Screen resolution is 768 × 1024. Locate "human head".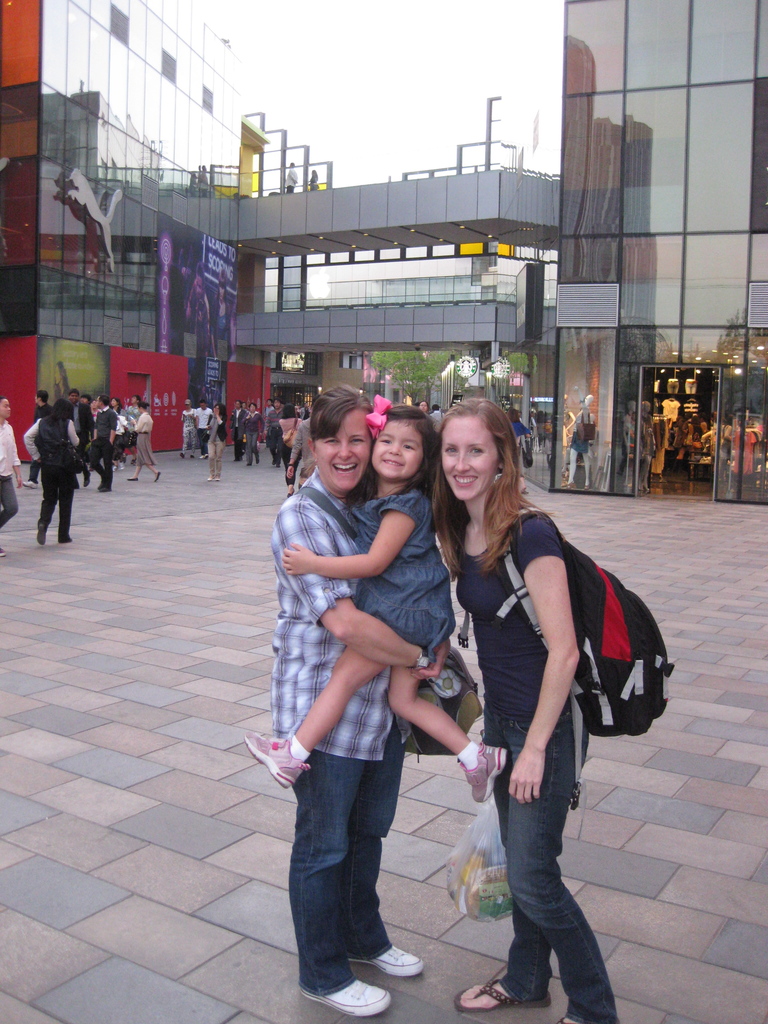
241, 400, 244, 409.
